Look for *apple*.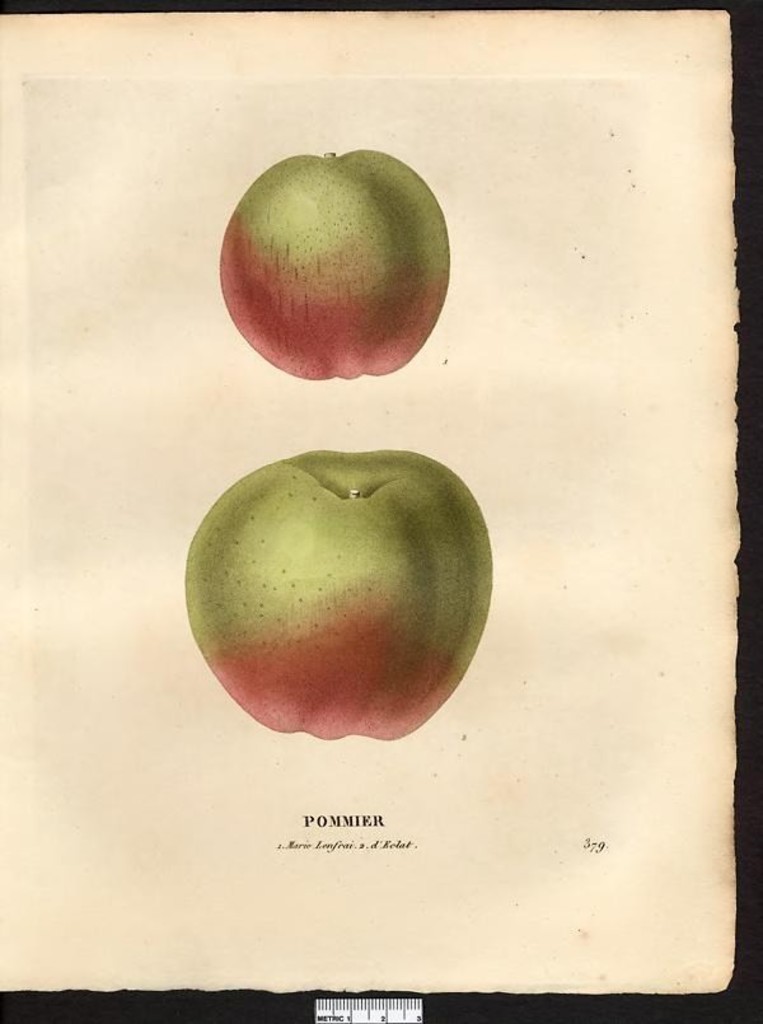
Found: bbox=(217, 139, 455, 382).
